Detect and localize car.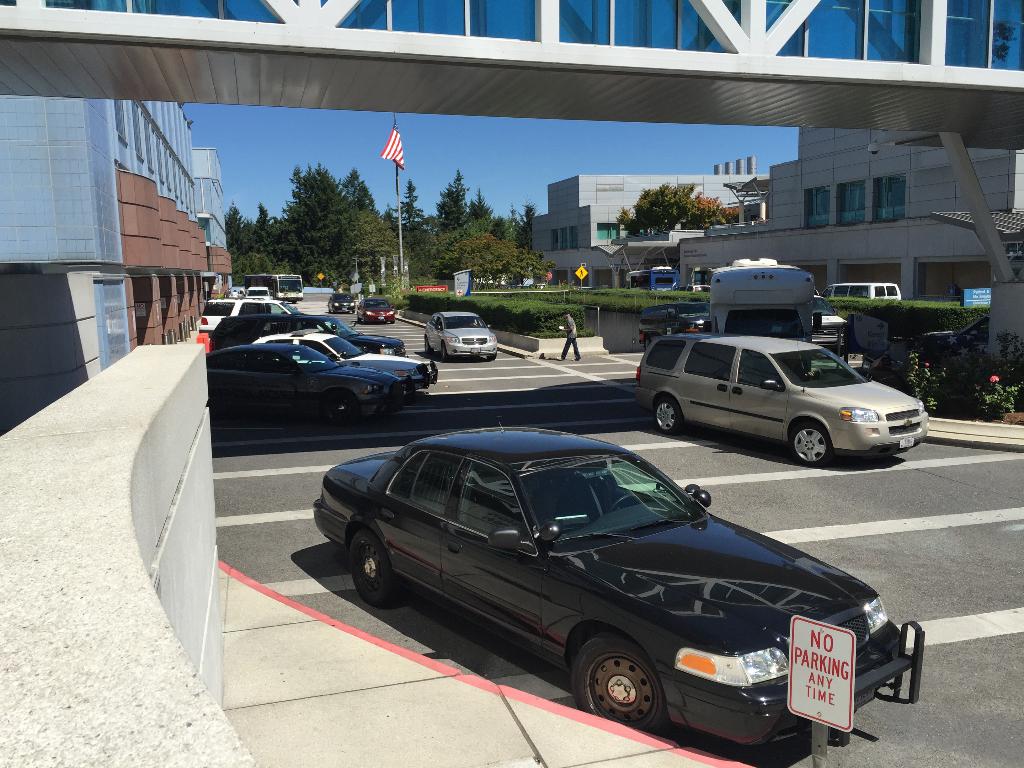
Localized at x1=250 y1=284 x2=278 y2=300.
